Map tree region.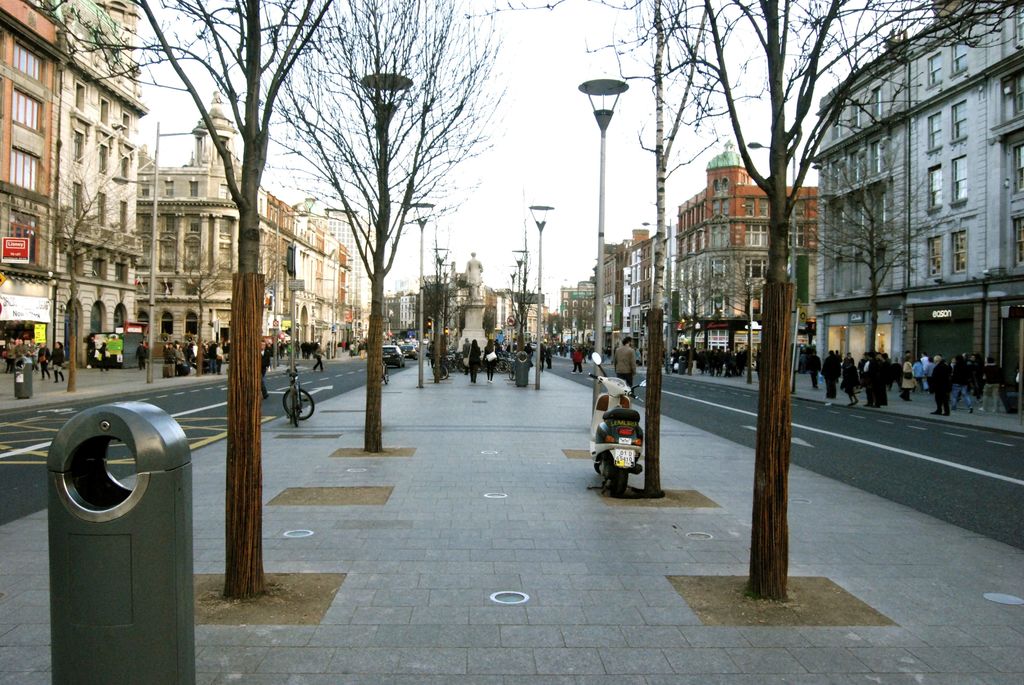
Mapped to <box>230,0,504,455</box>.
